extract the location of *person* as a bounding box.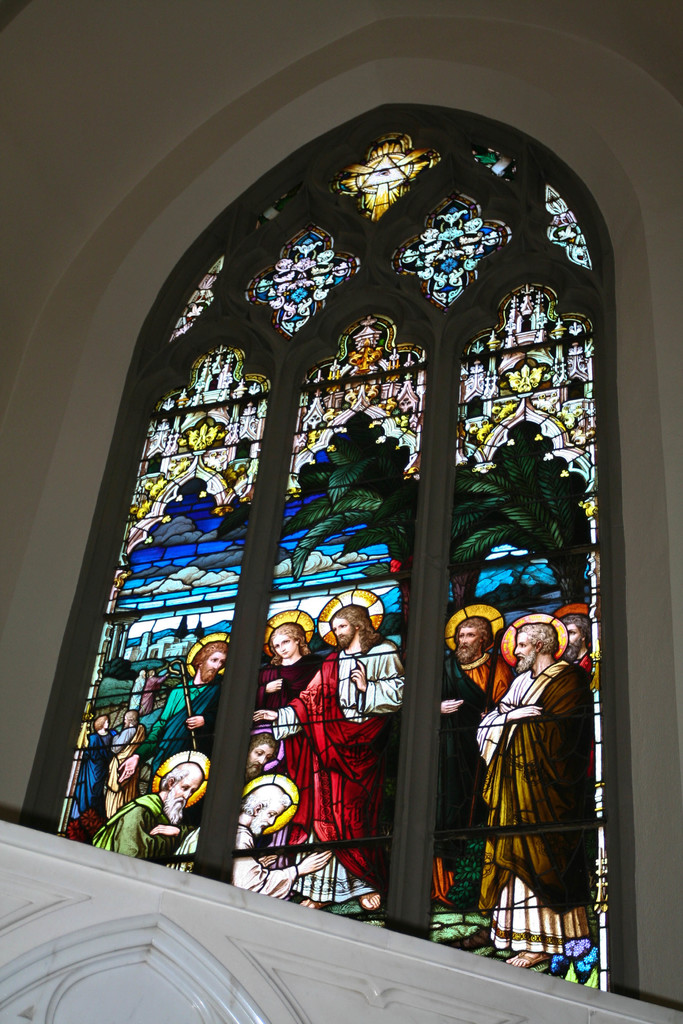
locate(444, 608, 526, 925).
